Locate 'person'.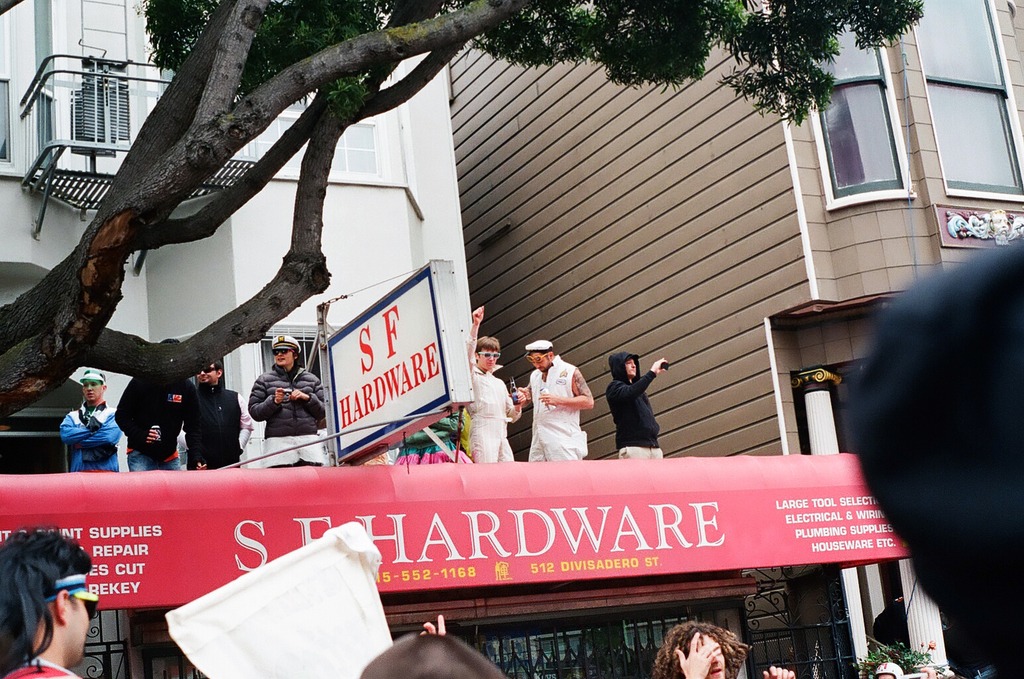
Bounding box: [left=112, top=338, right=194, bottom=470].
